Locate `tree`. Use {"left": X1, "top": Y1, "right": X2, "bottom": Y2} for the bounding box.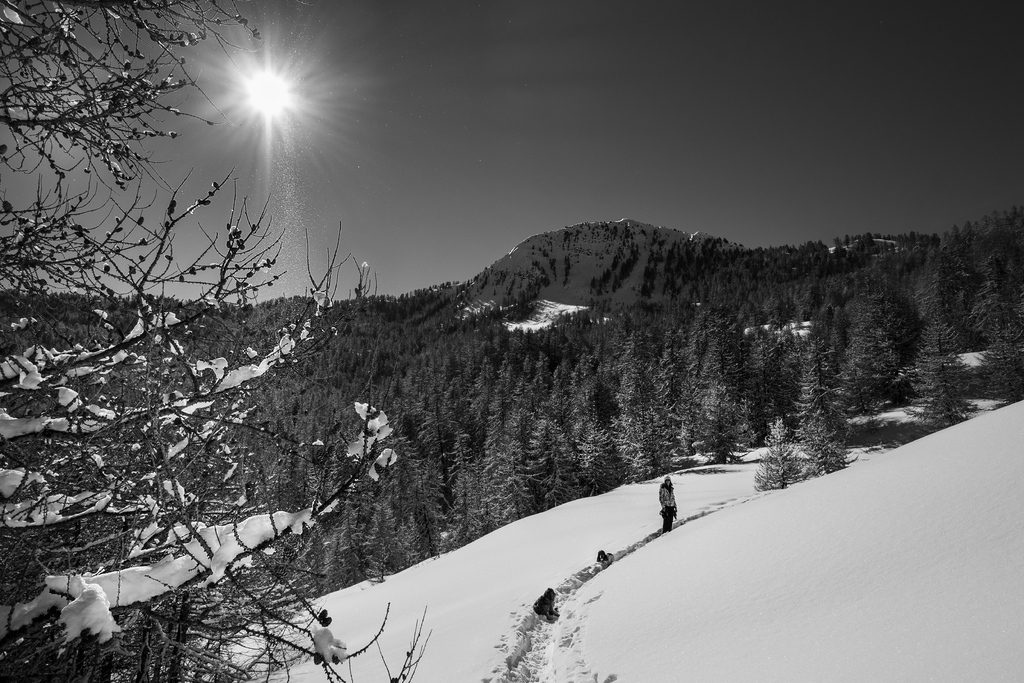
{"left": 685, "top": 381, "right": 751, "bottom": 481}.
